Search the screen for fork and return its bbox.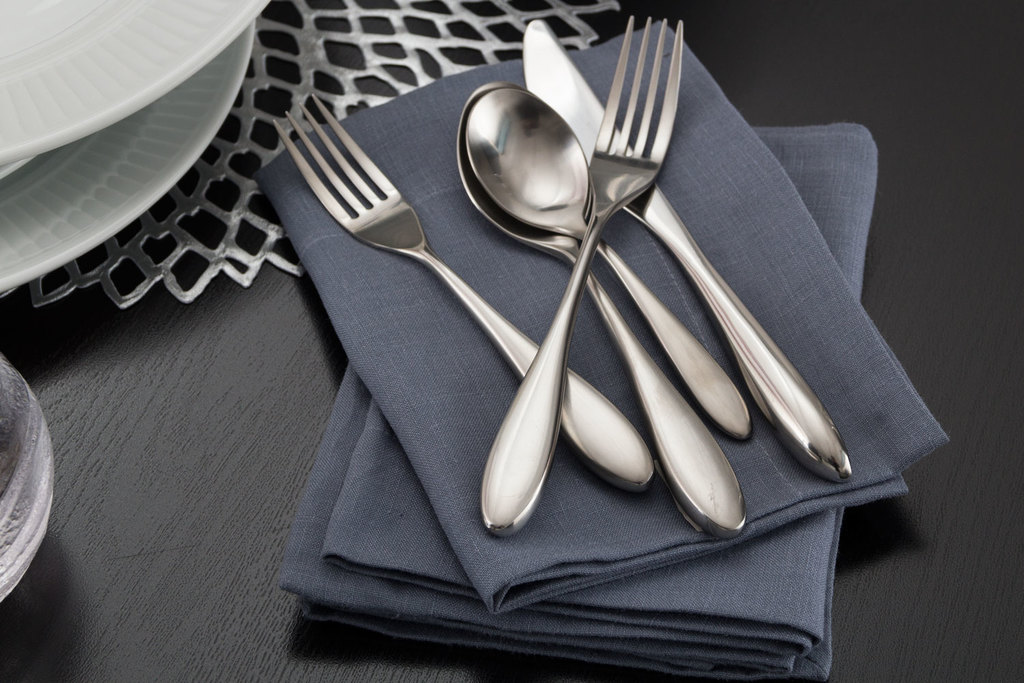
Found: bbox=(272, 93, 655, 491).
